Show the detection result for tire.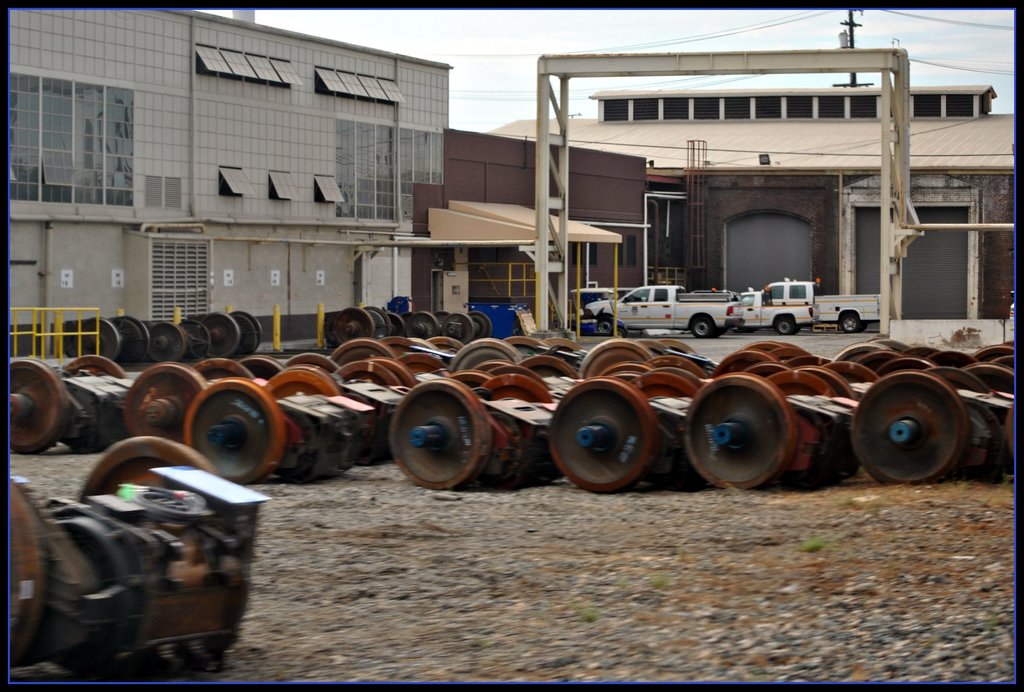
[left=595, top=316, right=615, bottom=333].
